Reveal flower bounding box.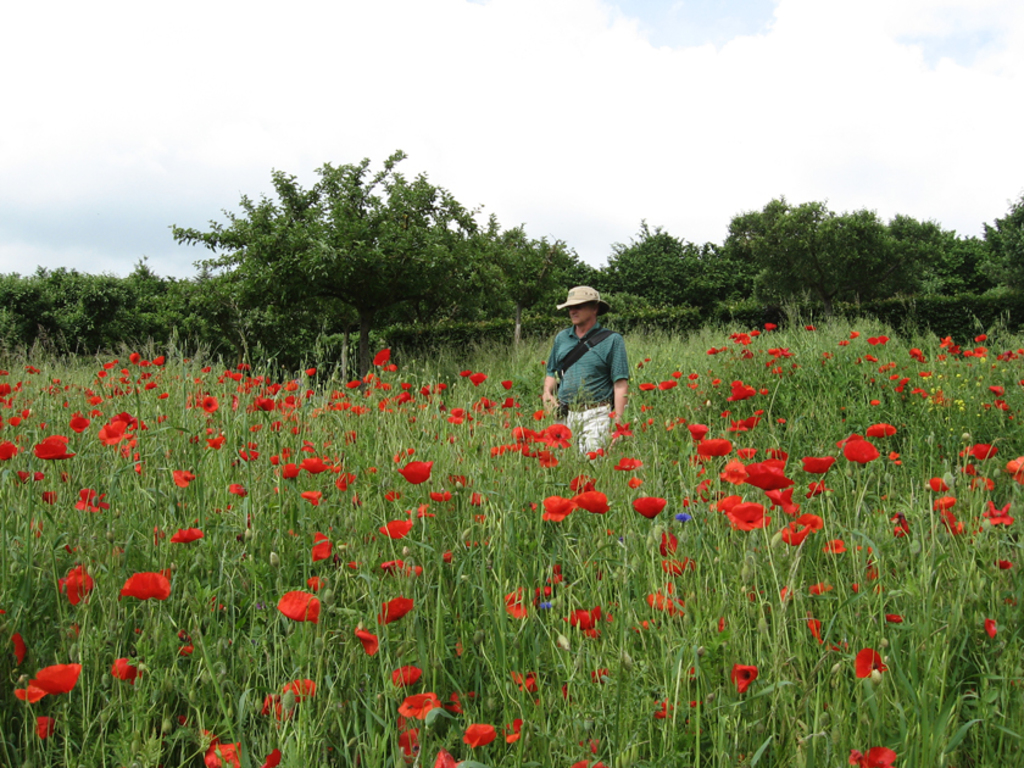
Revealed: <box>872,551,874,558</box>.
